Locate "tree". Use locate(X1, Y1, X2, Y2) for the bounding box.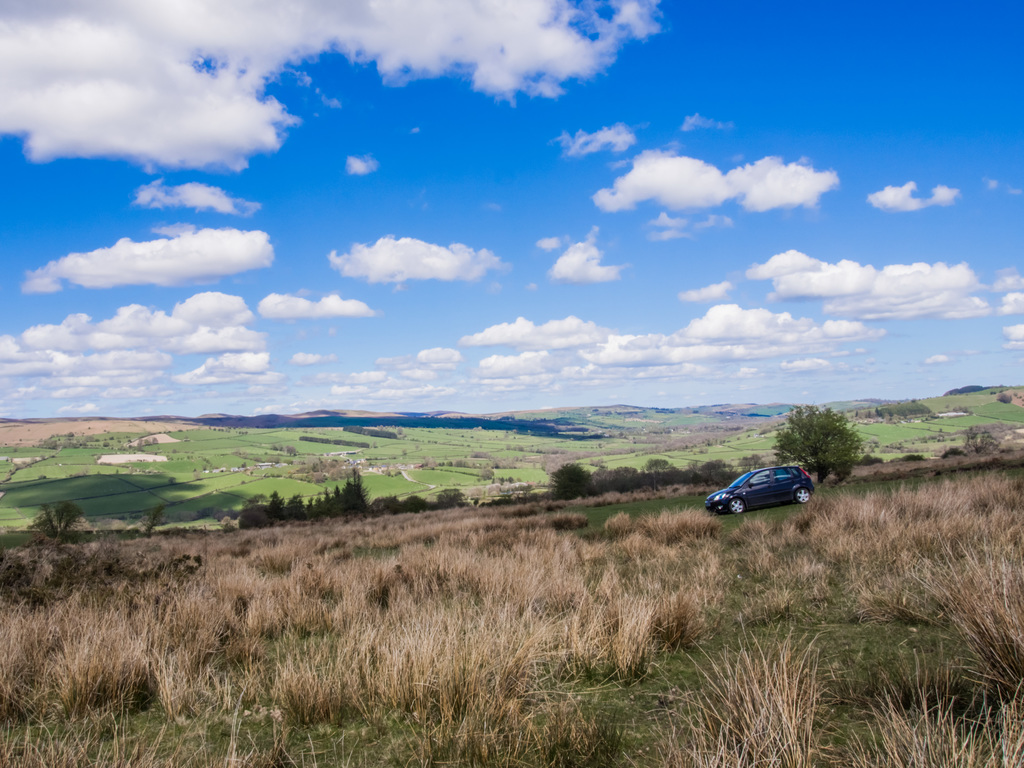
locate(140, 500, 172, 538).
